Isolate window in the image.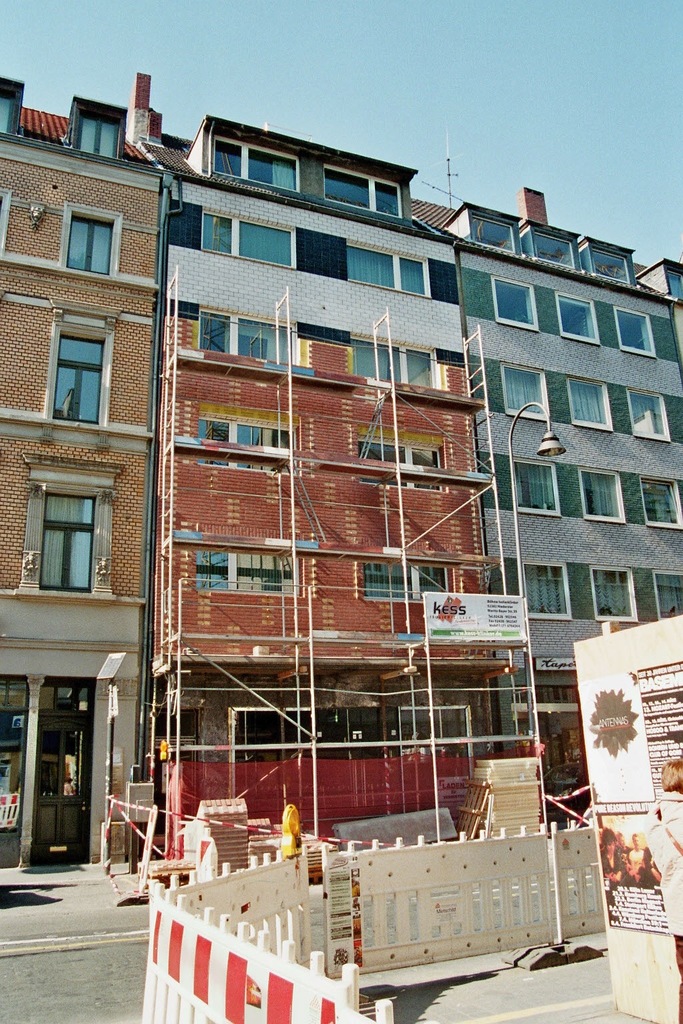
Isolated region: detection(43, 321, 113, 437).
